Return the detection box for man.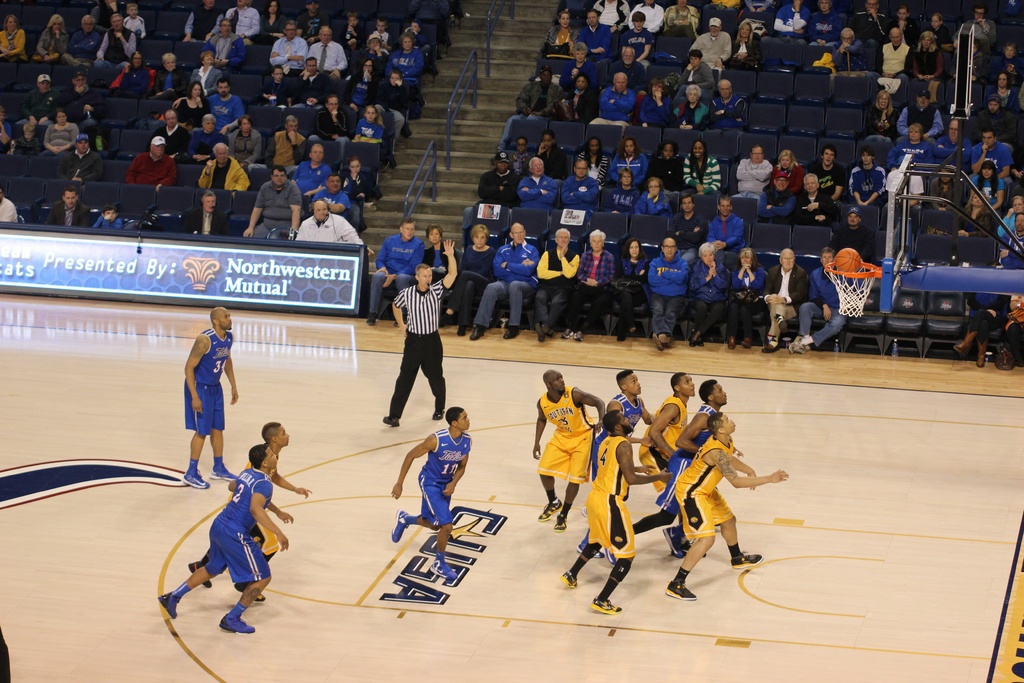
region(755, 173, 795, 219).
